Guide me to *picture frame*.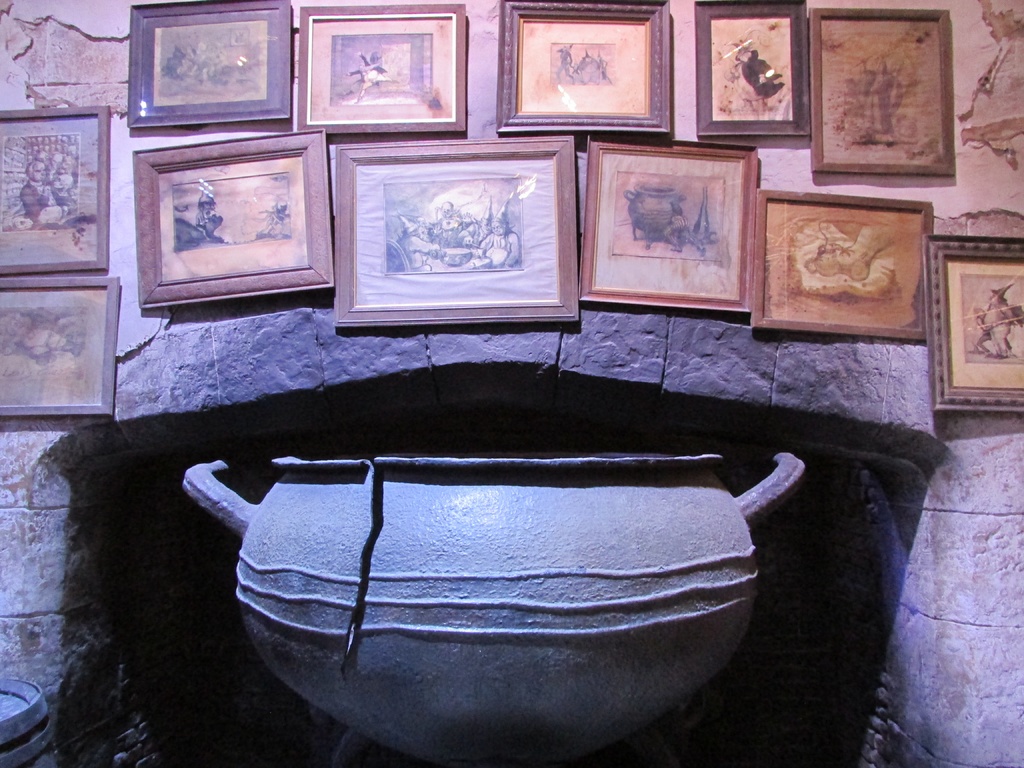
Guidance: region(128, 3, 293, 127).
